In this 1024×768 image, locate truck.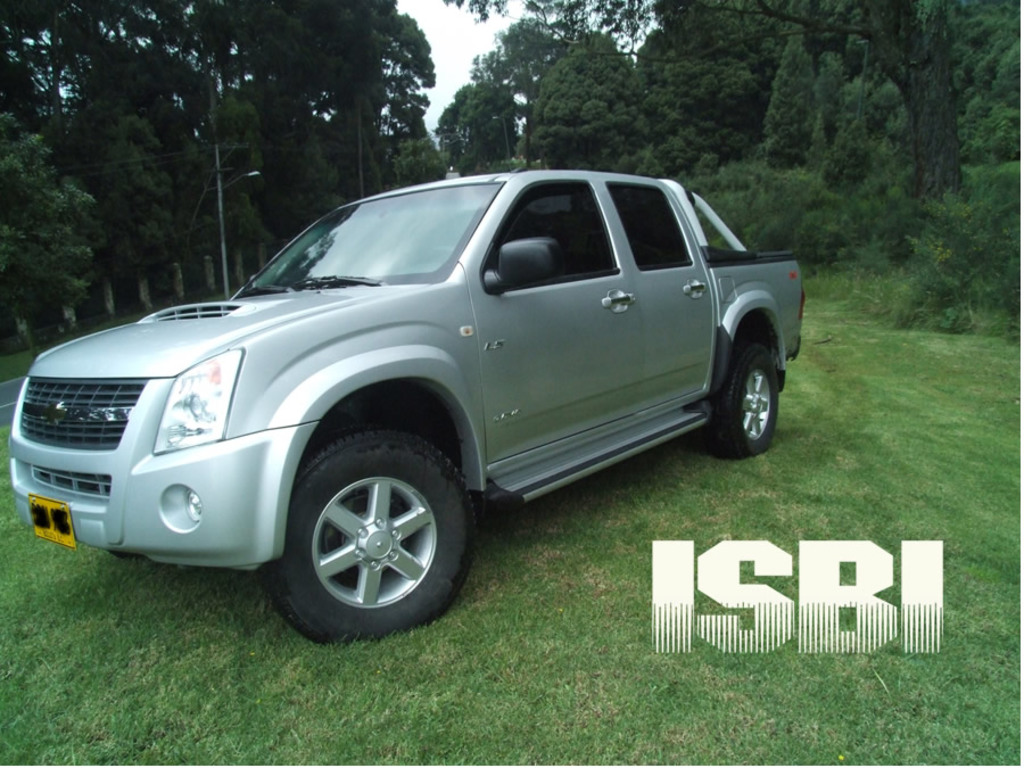
Bounding box: rect(0, 163, 817, 658).
